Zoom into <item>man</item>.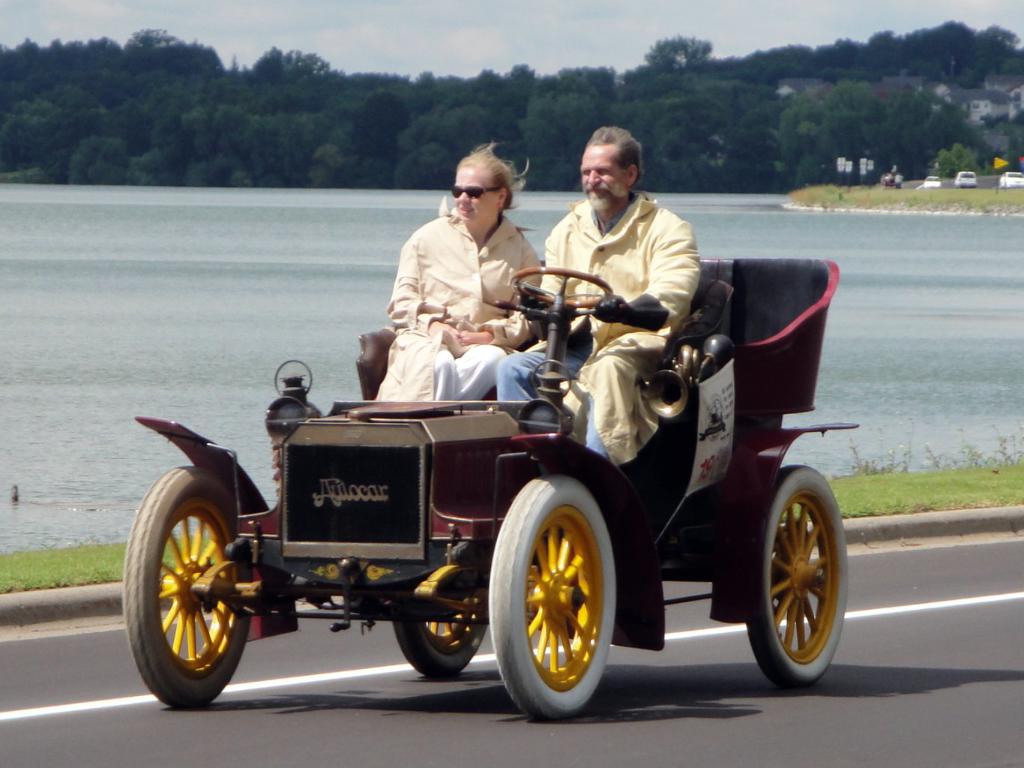
Zoom target: detection(481, 128, 719, 372).
